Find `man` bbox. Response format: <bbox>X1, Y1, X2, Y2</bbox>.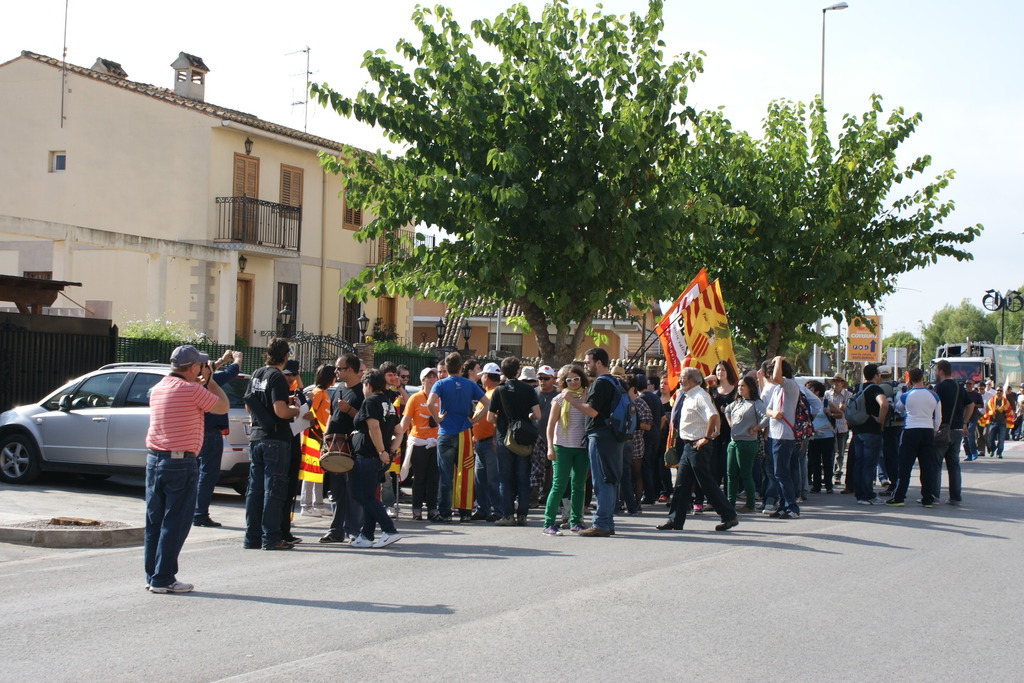
<bbox>376, 359, 408, 522</bbox>.
